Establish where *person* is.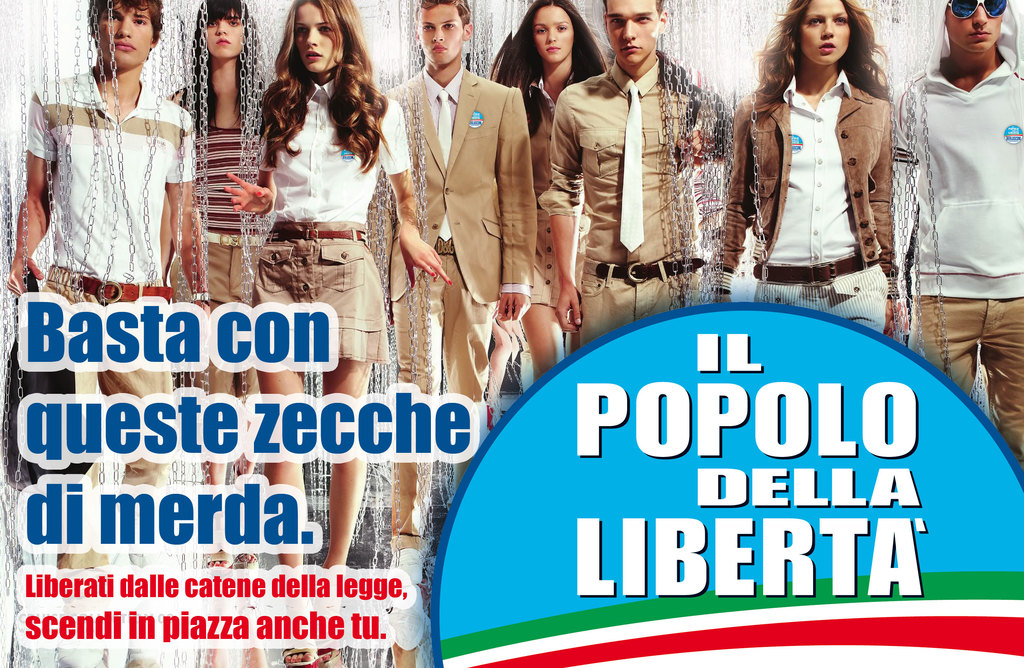
Established at 236/0/449/667.
